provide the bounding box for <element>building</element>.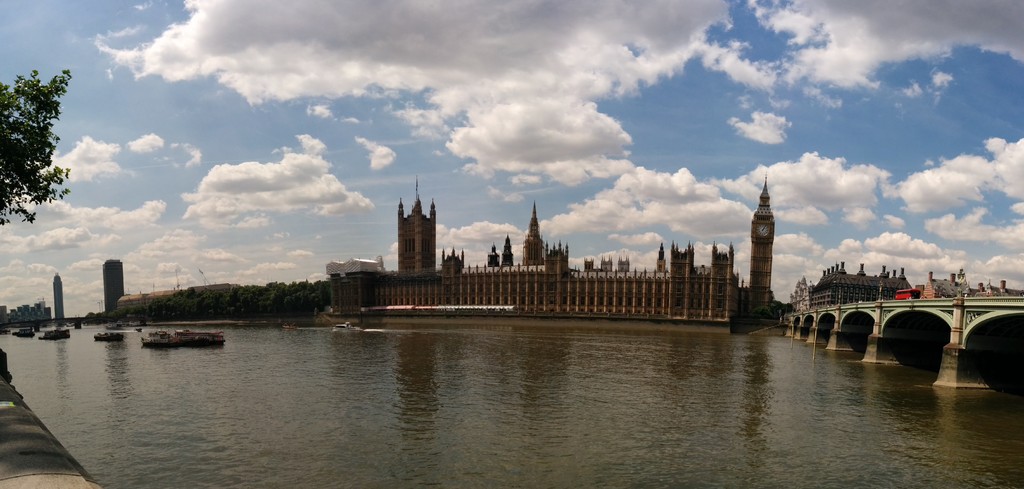
[327, 177, 773, 322].
